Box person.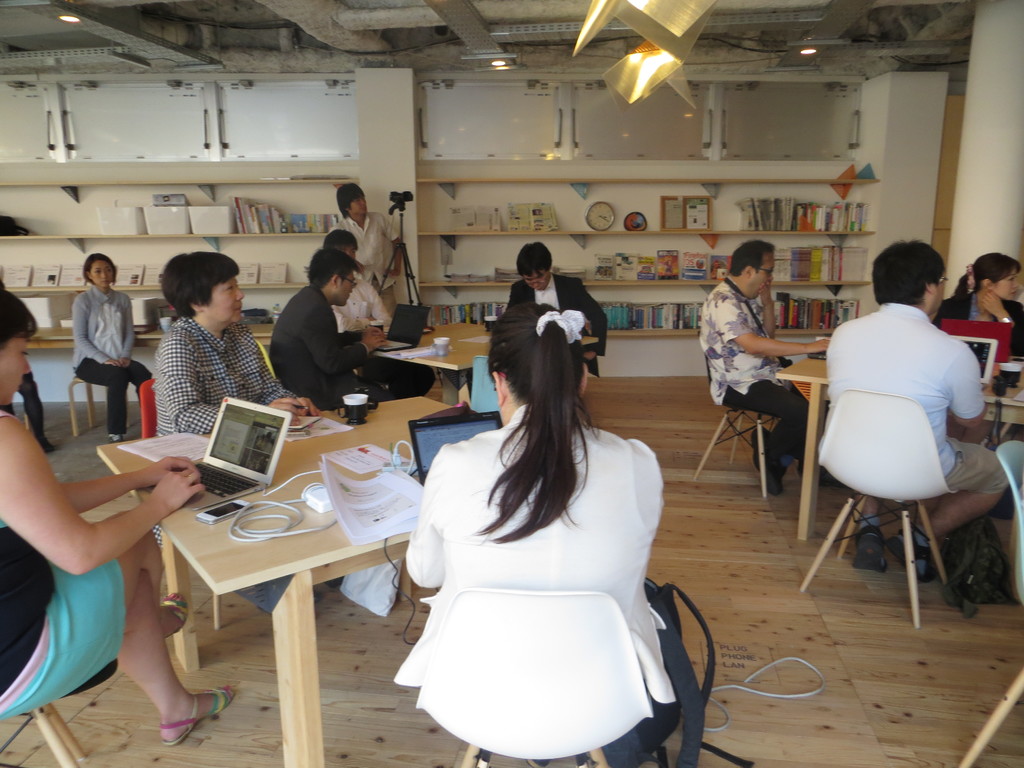
locate(933, 245, 1023, 389).
